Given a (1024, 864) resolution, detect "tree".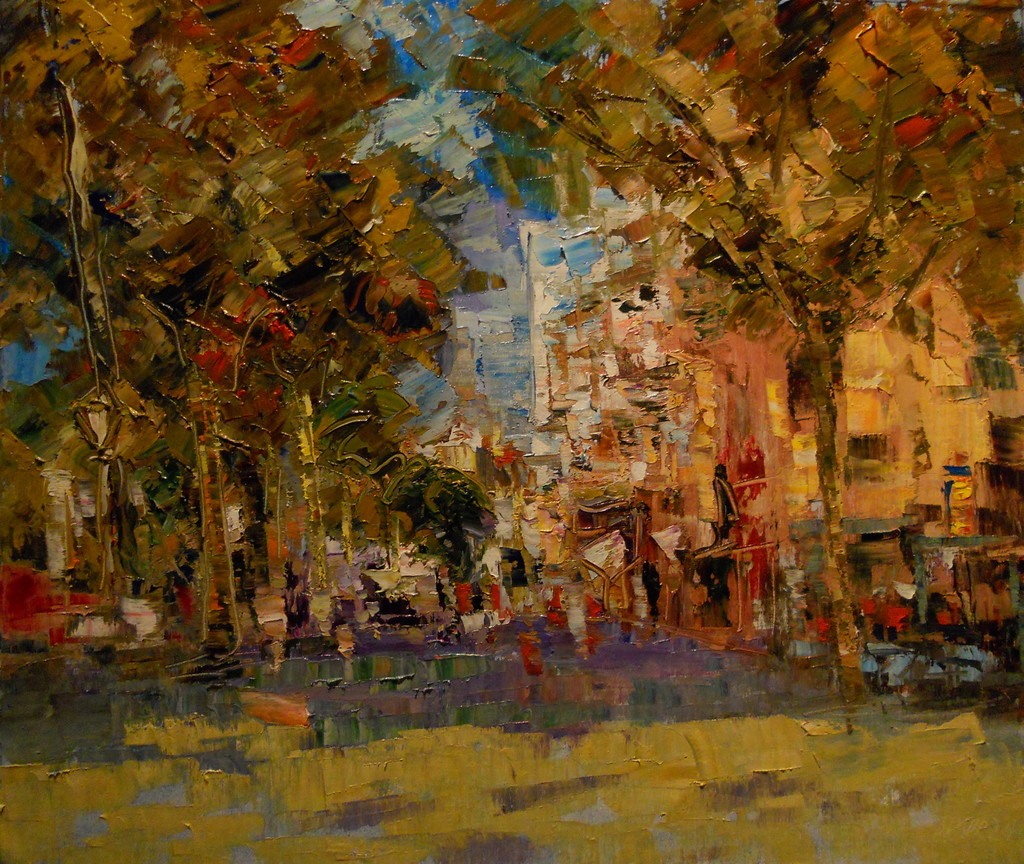
select_region(450, 0, 1023, 699).
